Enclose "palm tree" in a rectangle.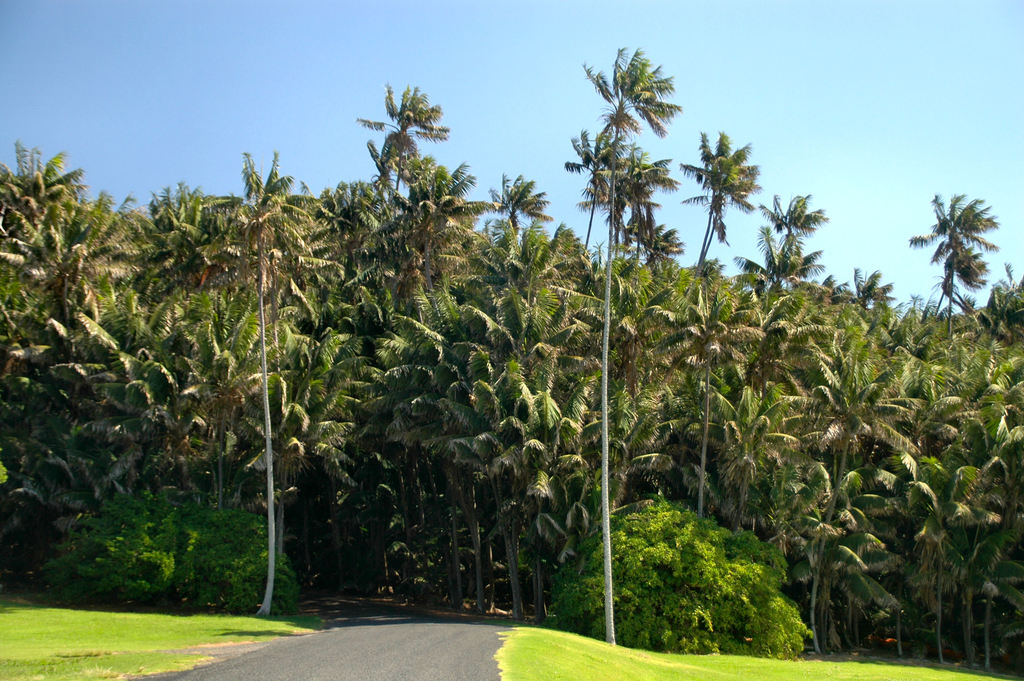
(473, 361, 547, 594).
